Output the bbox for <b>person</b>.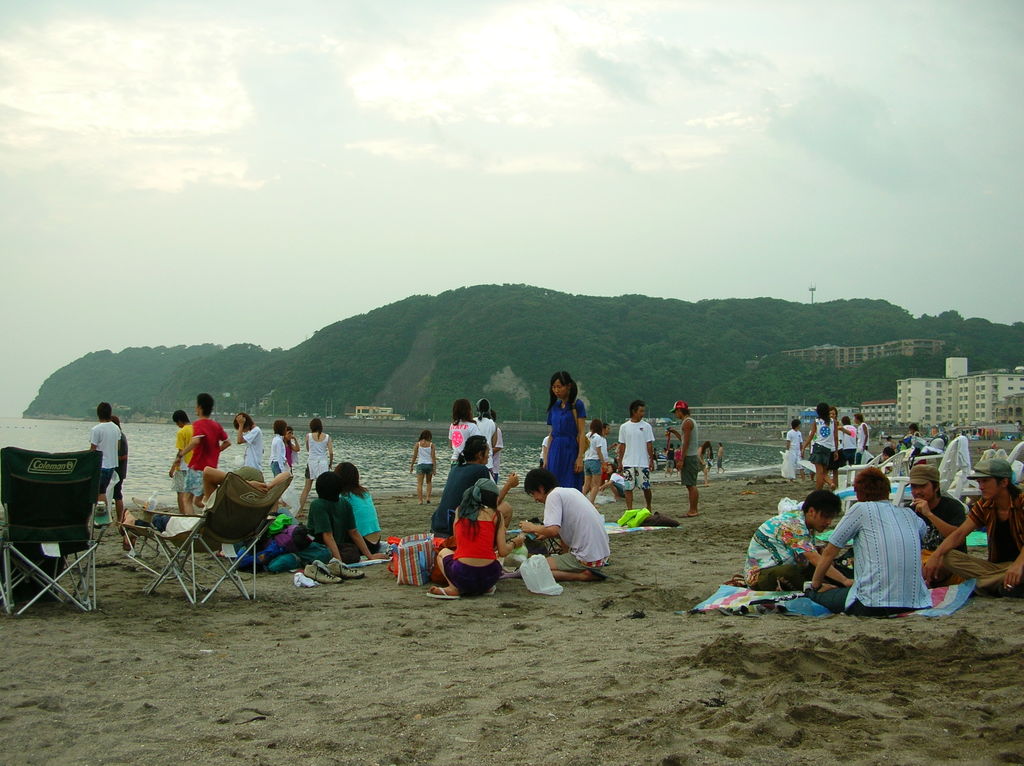
x1=233, y1=411, x2=269, y2=483.
